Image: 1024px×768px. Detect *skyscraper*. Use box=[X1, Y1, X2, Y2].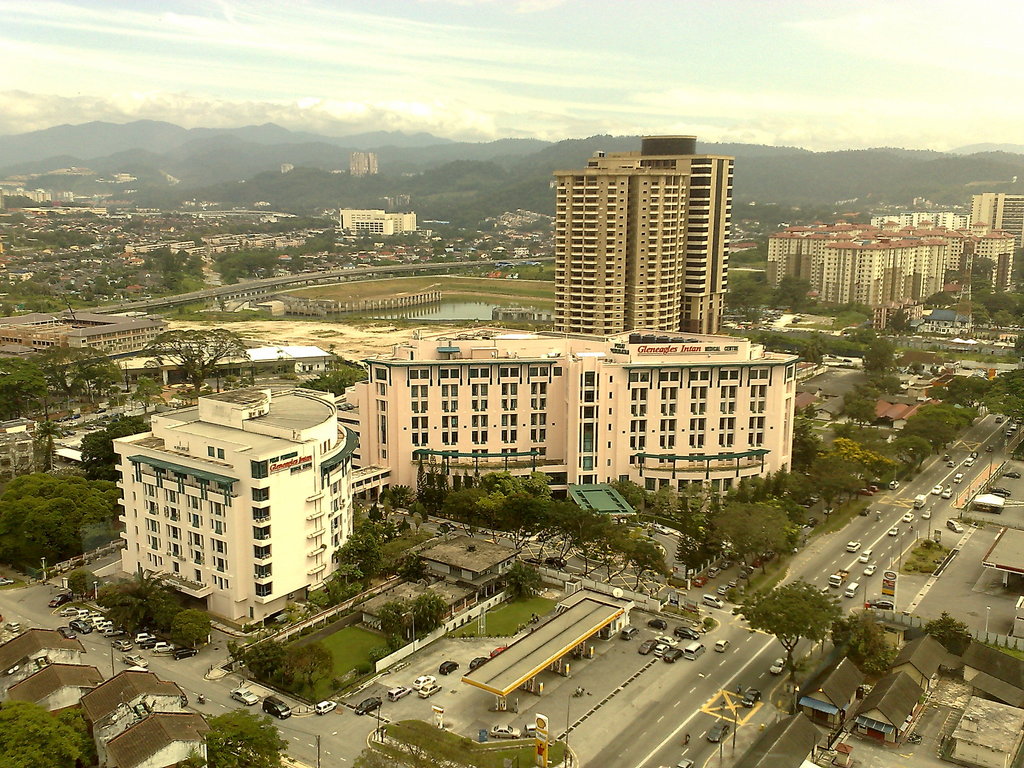
box=[855, 239, 889, 316].
